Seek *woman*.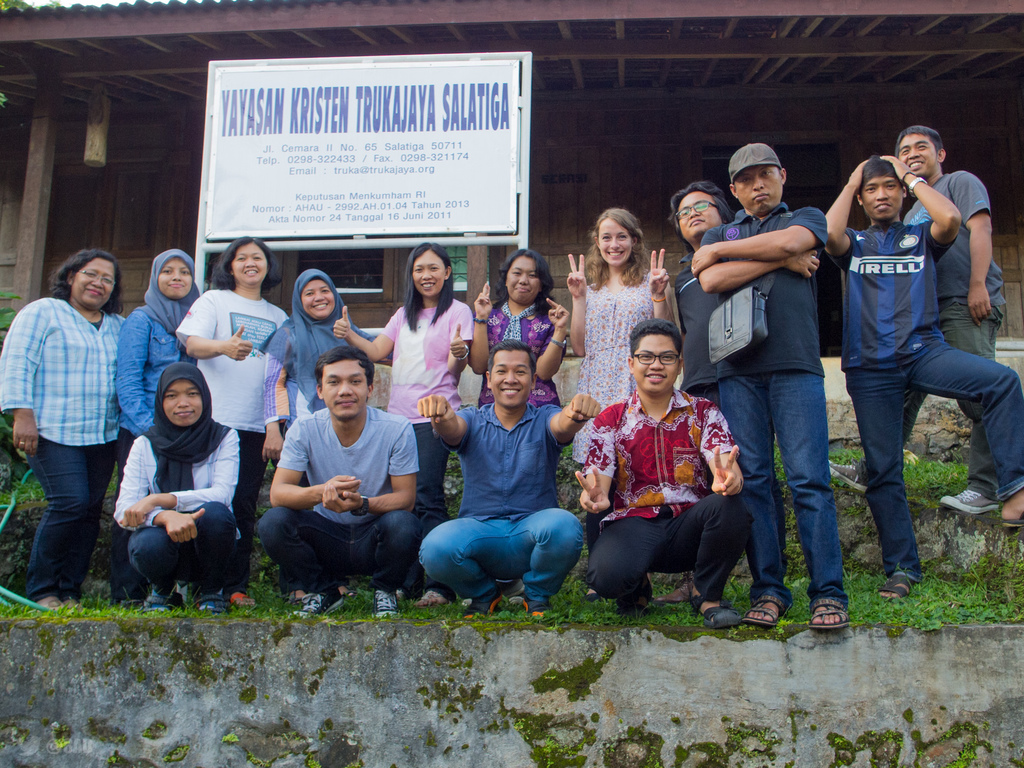
<bbox>116, 364, 248, 614</bbox>.
